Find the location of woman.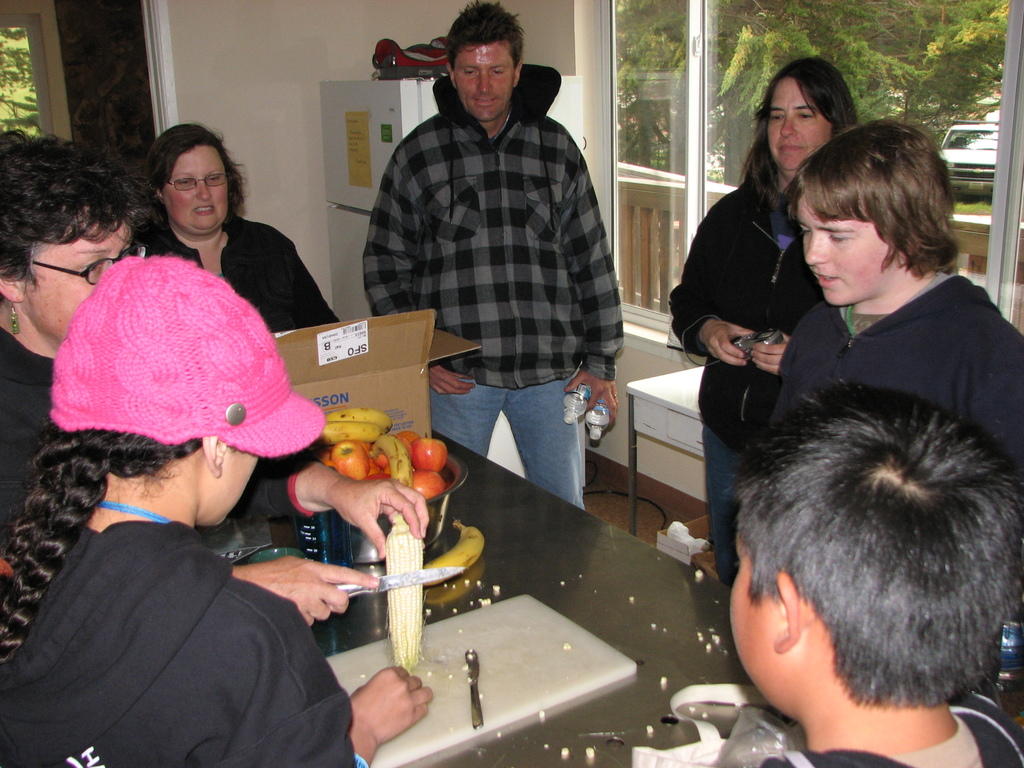
Location: pyautogui.locateOnScreen(670, 56, 872, 600).
